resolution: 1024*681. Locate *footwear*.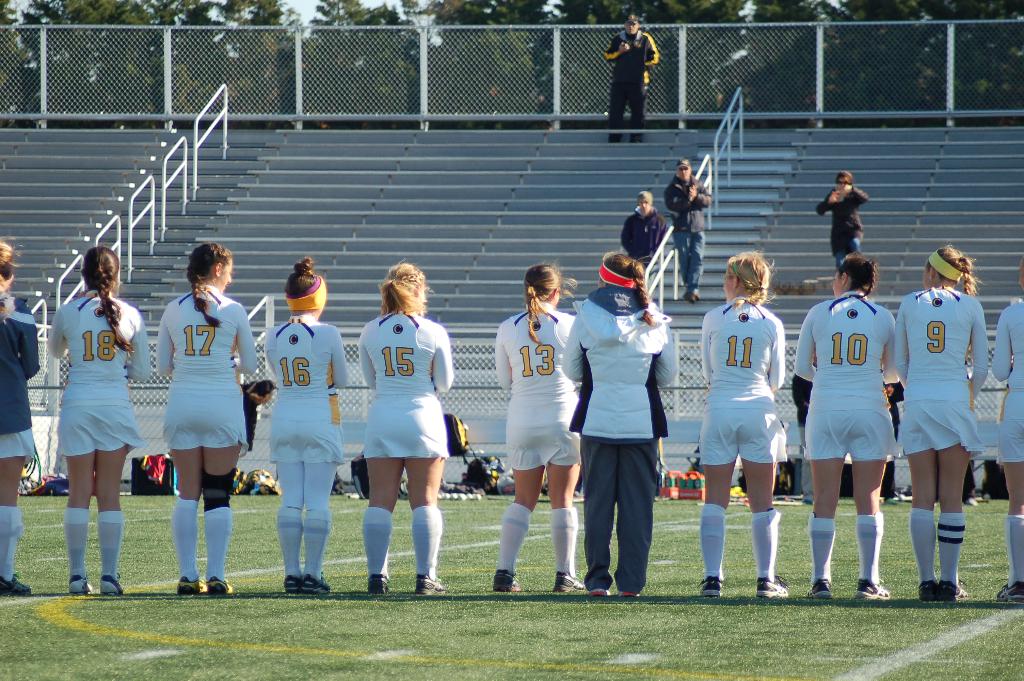
left=596, top=585, right=612, bottom=594.
